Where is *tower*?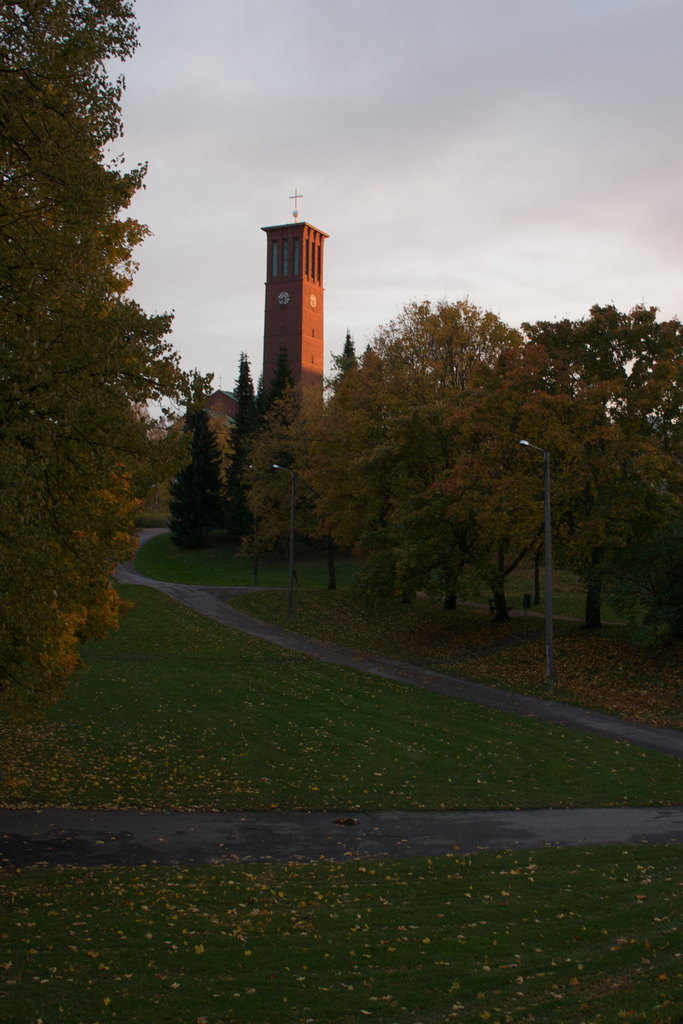
select_region(238, 189, 340, 393).
